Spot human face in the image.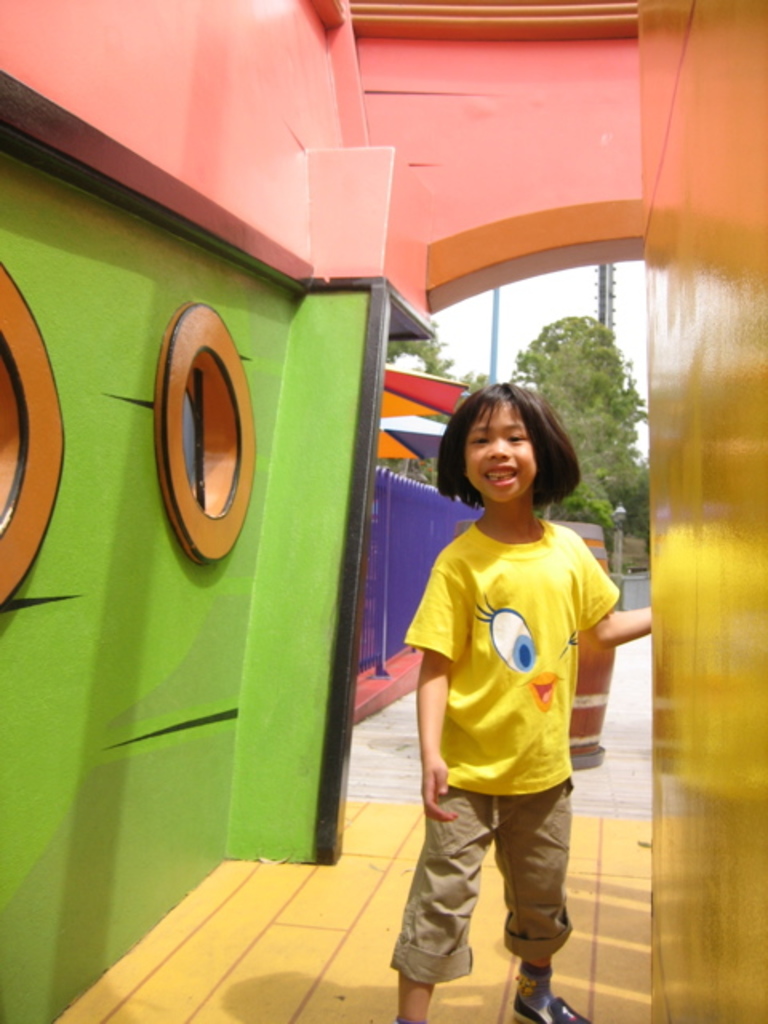
human face found at {"left": 467, "top": 400, "right": 534, "bottom": 499}.
